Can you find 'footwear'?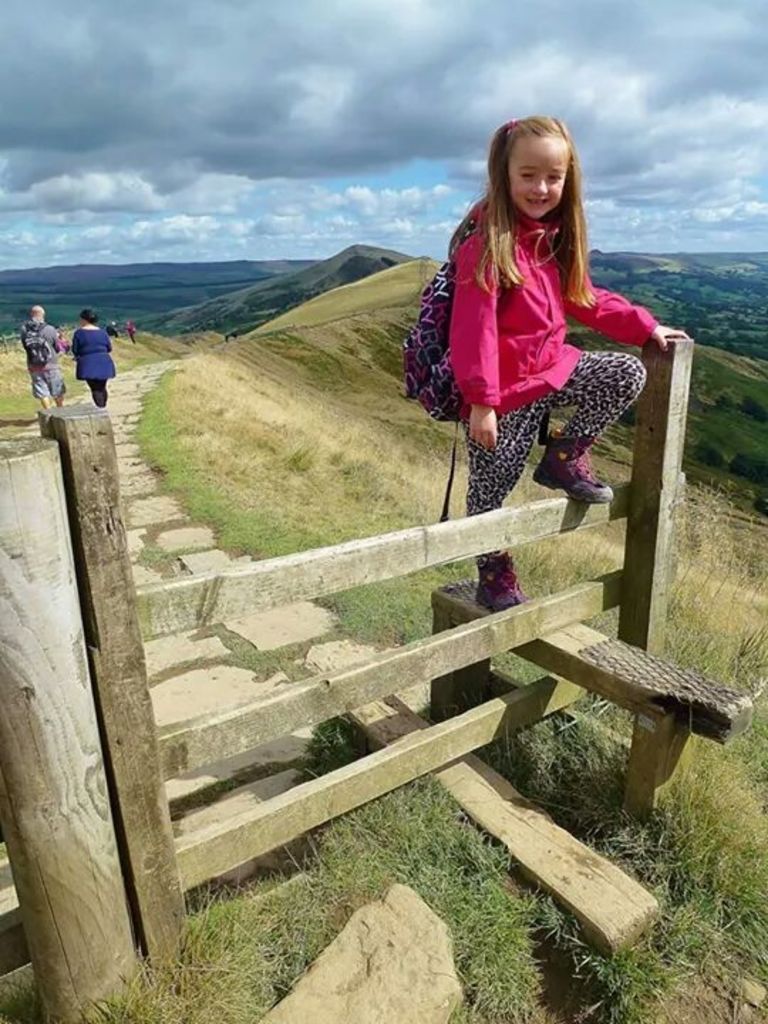
Yes, bounding box: x1=532, y1=437, x2=614, y2=509.
